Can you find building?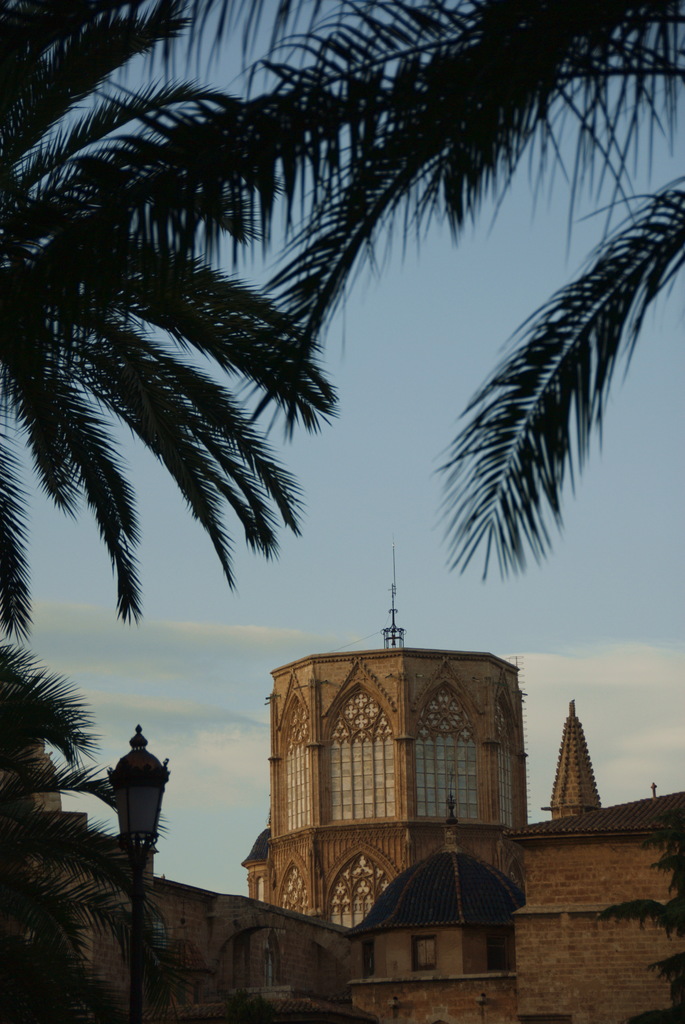
Yes, bounding box: BBox(0, 538, 684, 1023).
